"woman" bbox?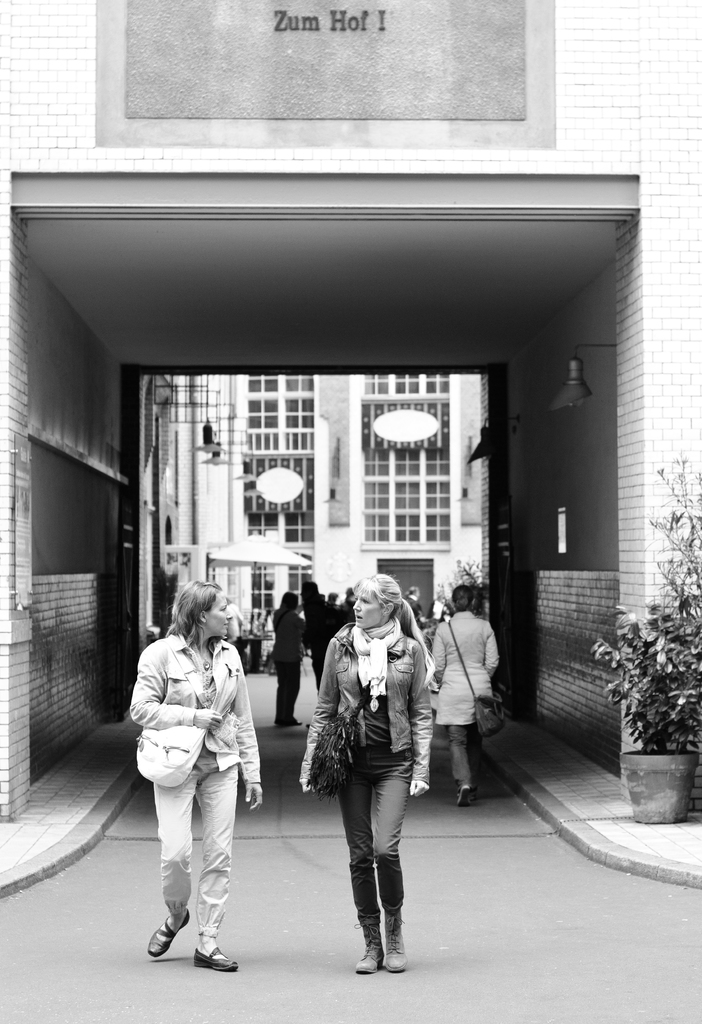
{"left": 272, "top": 588, "right": 308, "bottom": 724}
